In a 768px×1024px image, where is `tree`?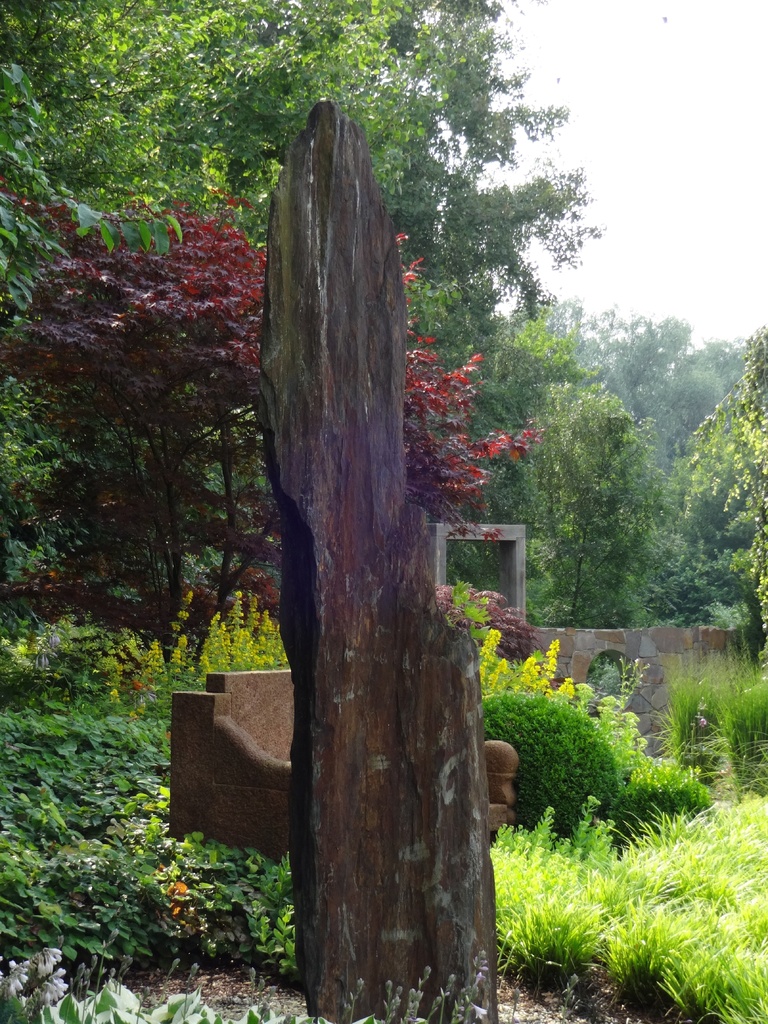
rect(688, 323, 767, 627).
